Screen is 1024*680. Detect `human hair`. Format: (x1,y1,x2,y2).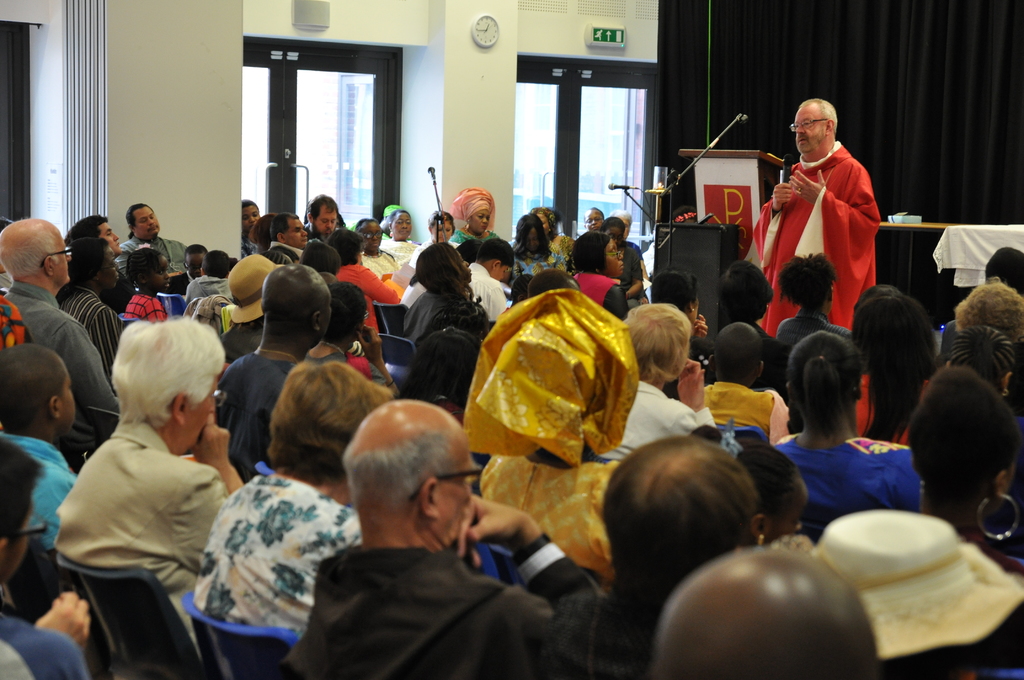
(0,215,54,281).
